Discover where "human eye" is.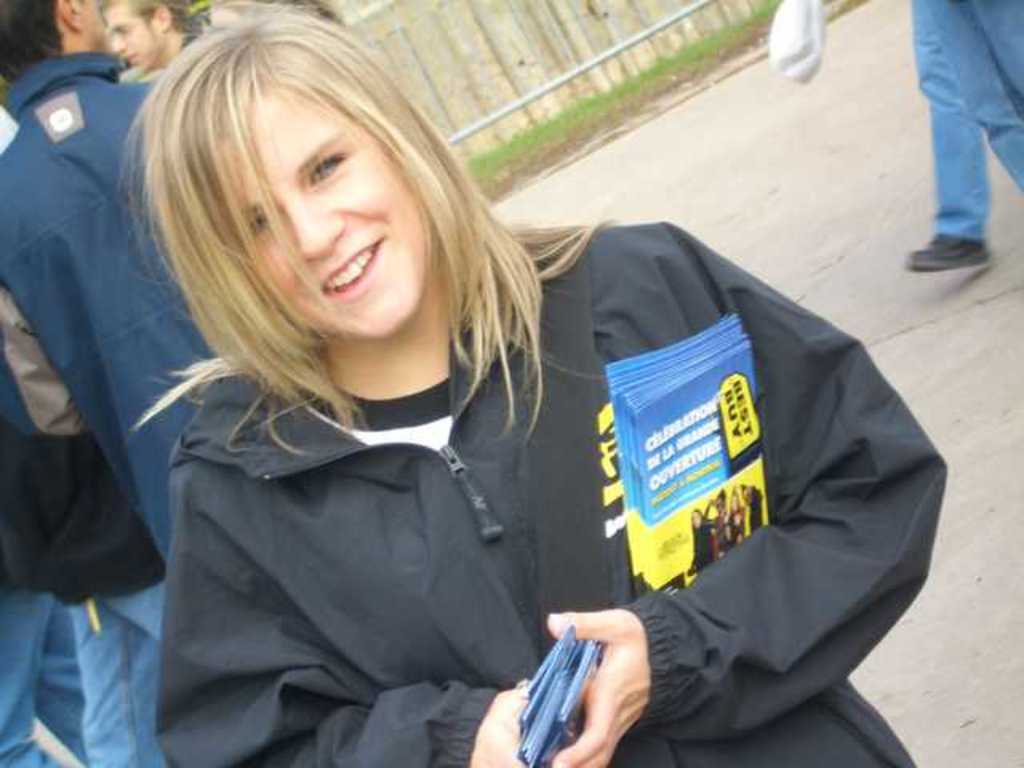
Discovered at box=[246, 211, 269, 248].
